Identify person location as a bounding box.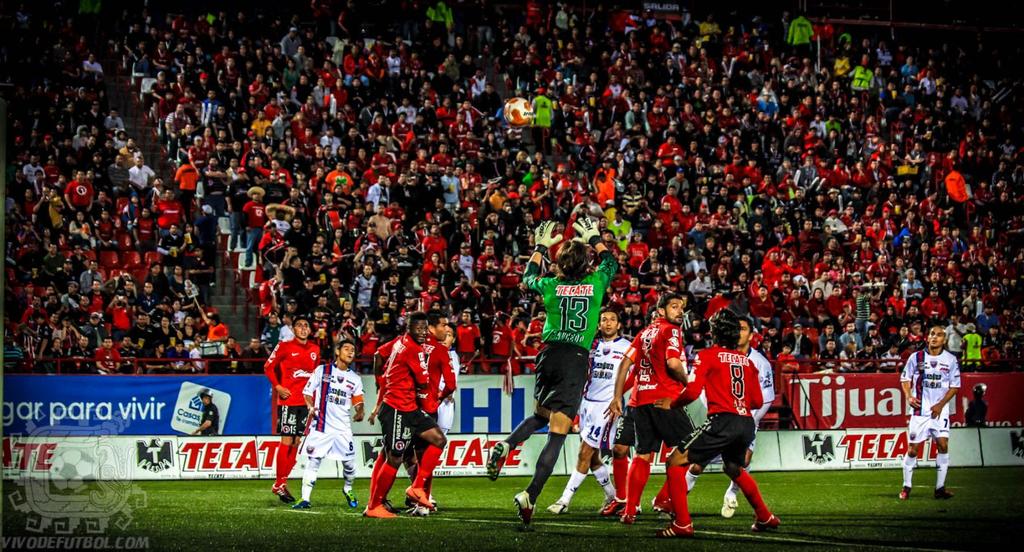
186 393 222 431.
